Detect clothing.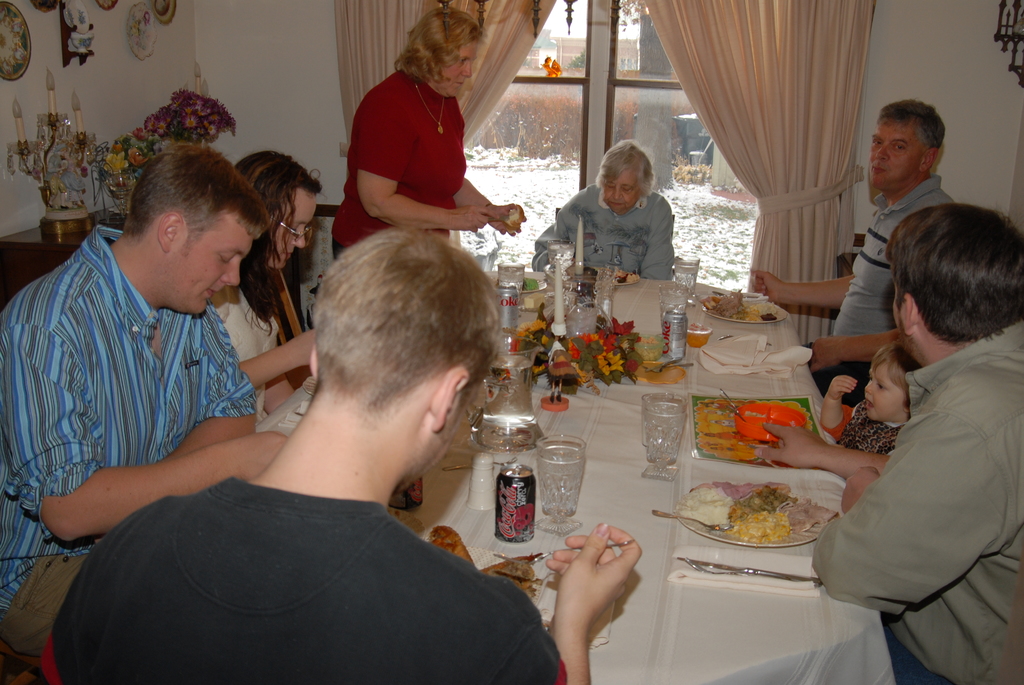
Detected at x1=0, y1=219, x2=267, y2=606.
